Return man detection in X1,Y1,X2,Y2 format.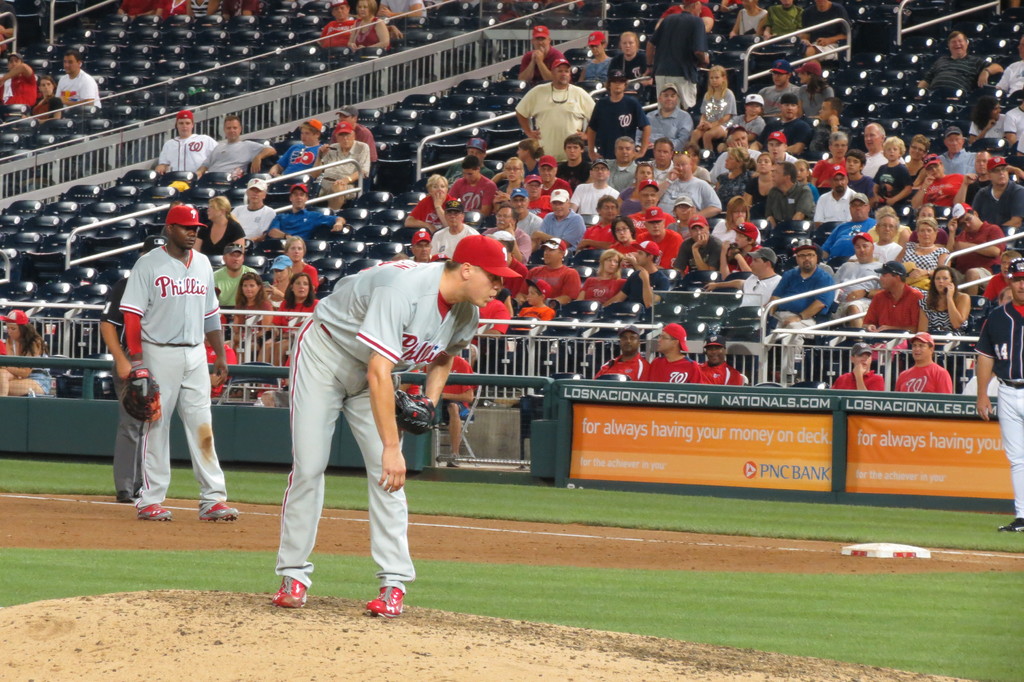
764,0,805,38.
